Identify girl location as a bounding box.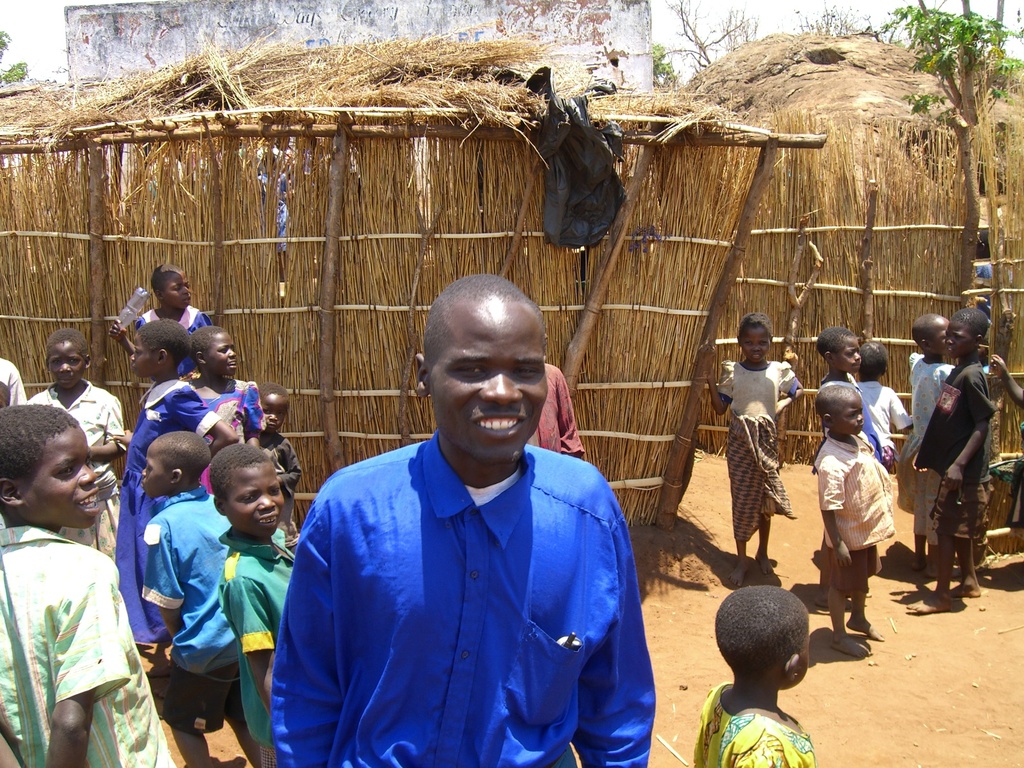
pyautogui.locateOnScreen(110, 265, 202, 376).
